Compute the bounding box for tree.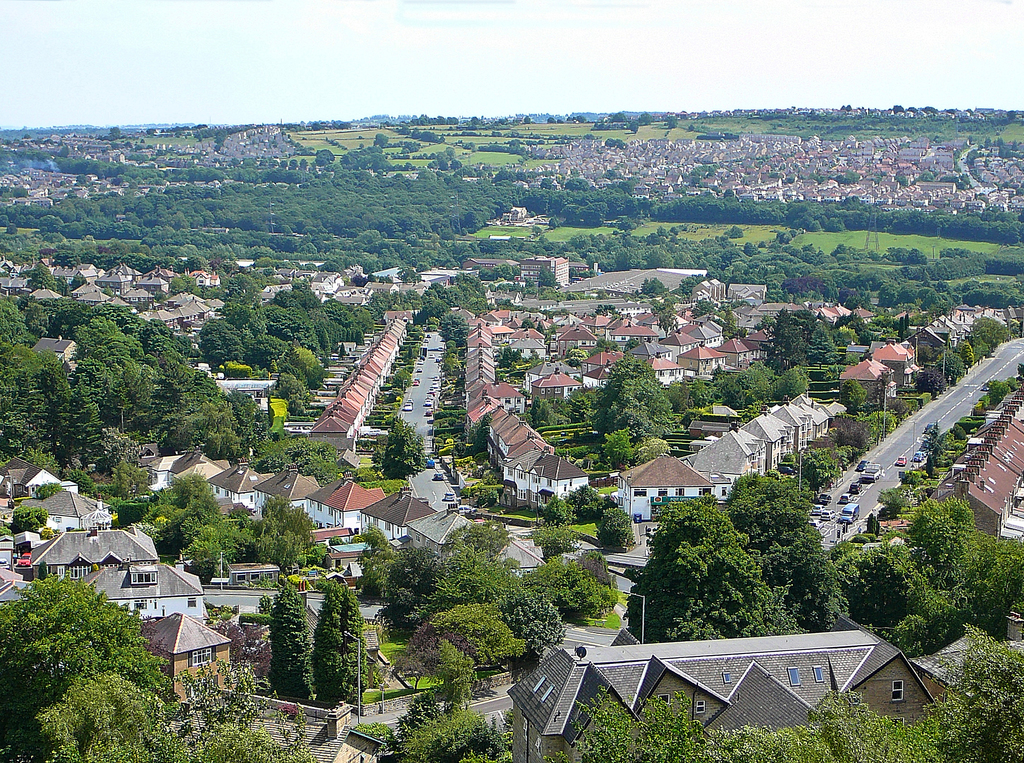
Rect(0, 563, 213, 762).
